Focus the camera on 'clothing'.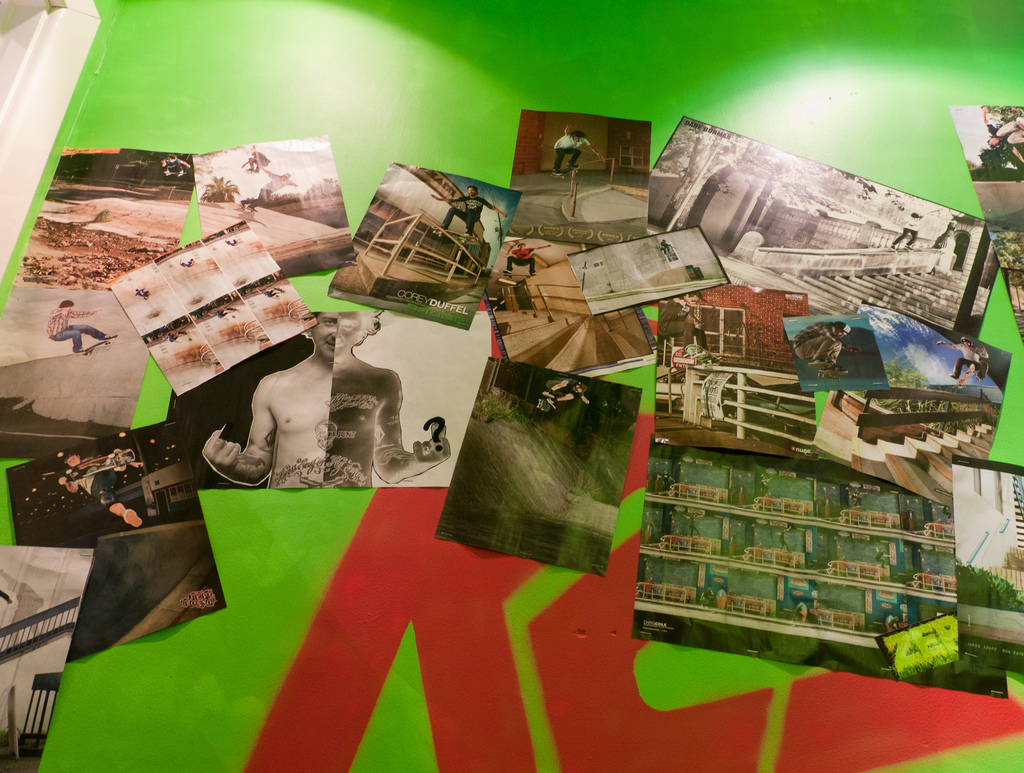
Focus region: select_region(506, 251, 536, 271).
